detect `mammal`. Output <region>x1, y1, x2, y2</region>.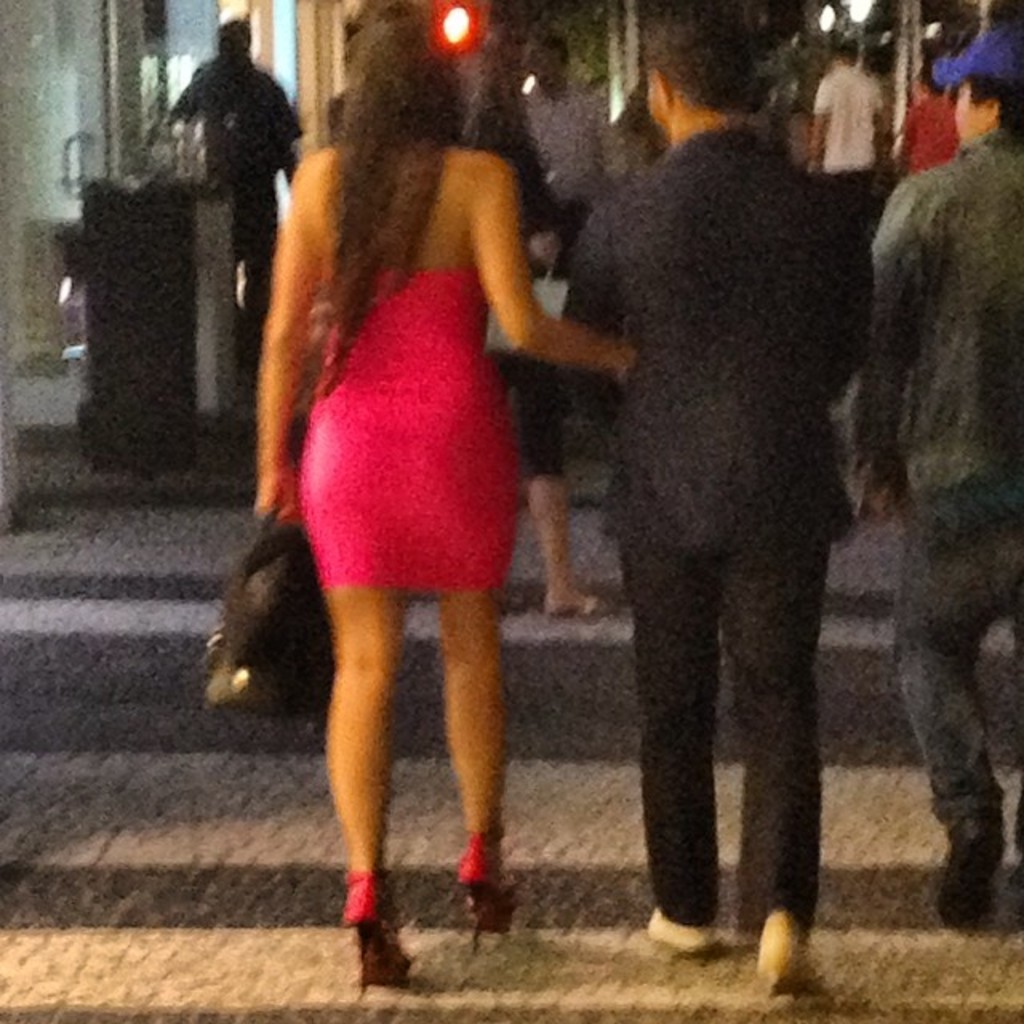
<region>256, 8, 635, 1003</region>.
